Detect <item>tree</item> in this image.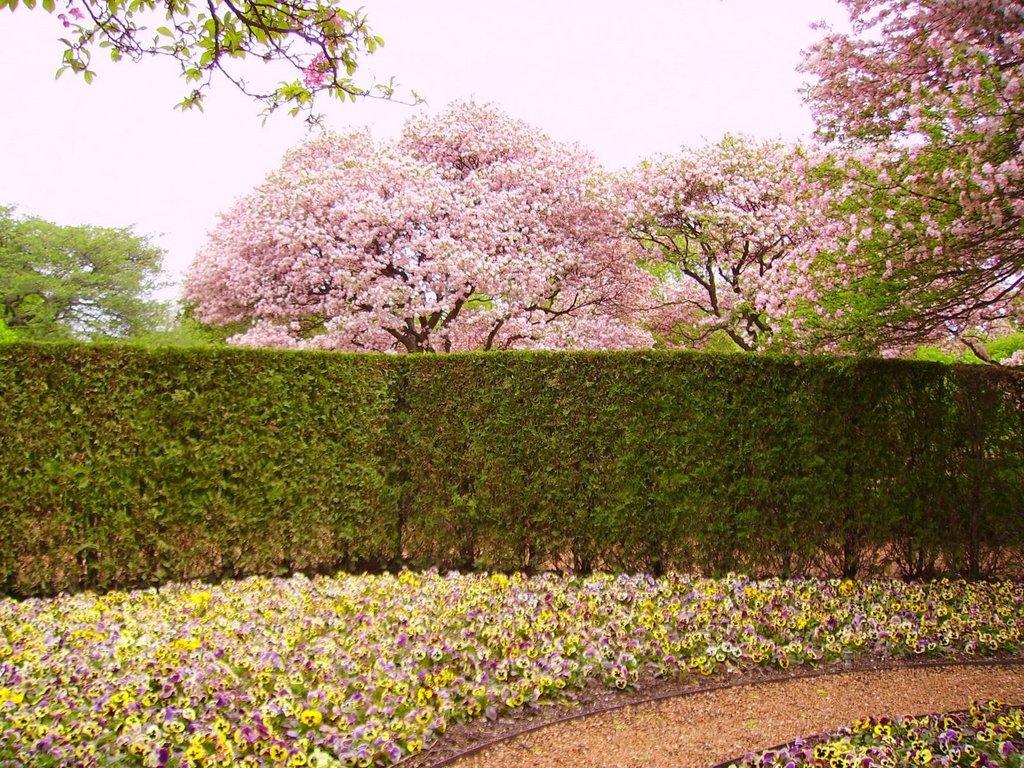
Detection: 3/201/172/344.
